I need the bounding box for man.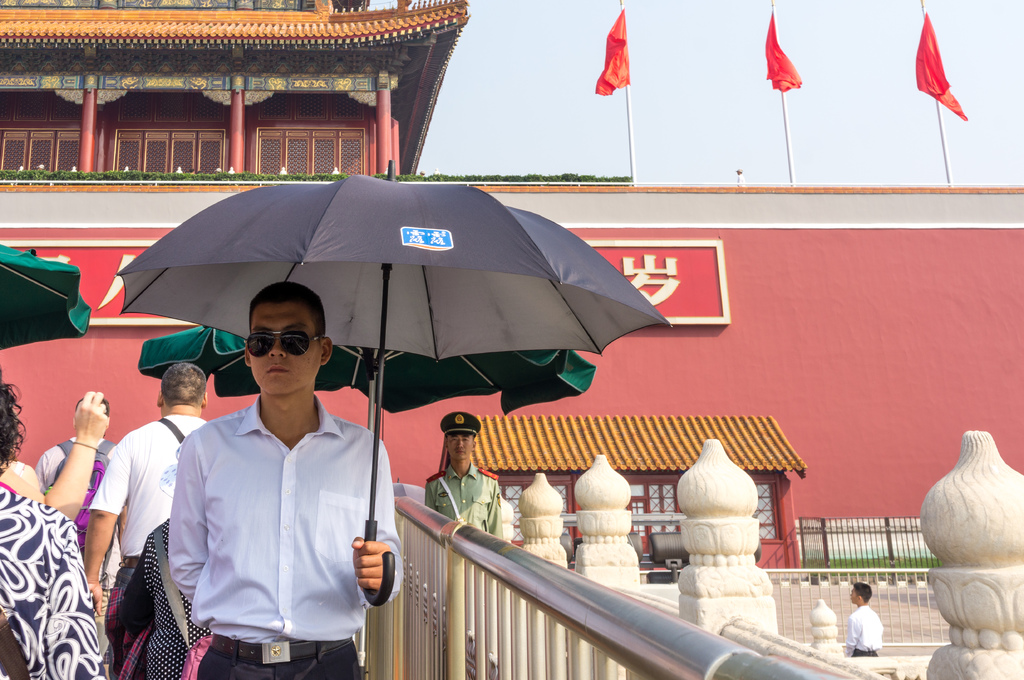
Here it is: {"x1": 845, "y1": 580, "x2": 884, "y2": 660}.
